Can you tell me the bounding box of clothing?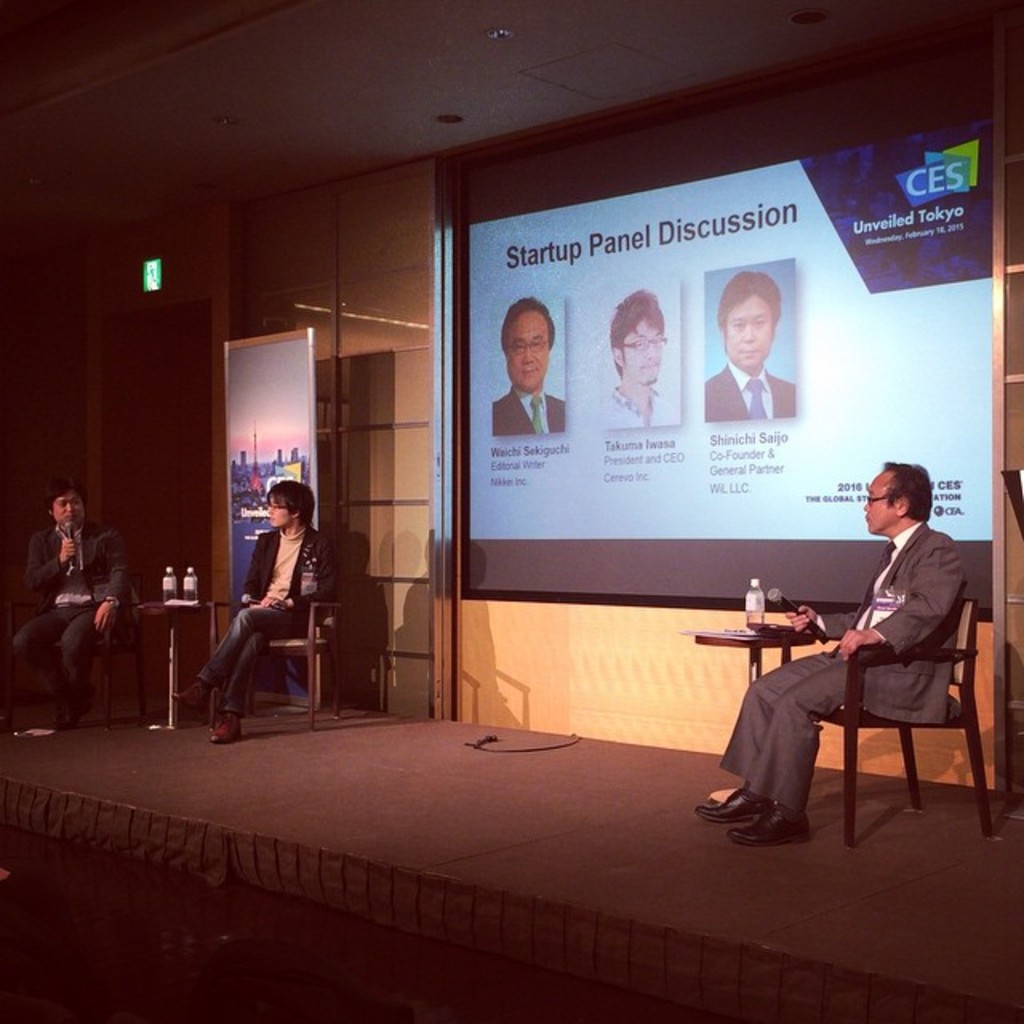
(698, 358, 797, 421).
